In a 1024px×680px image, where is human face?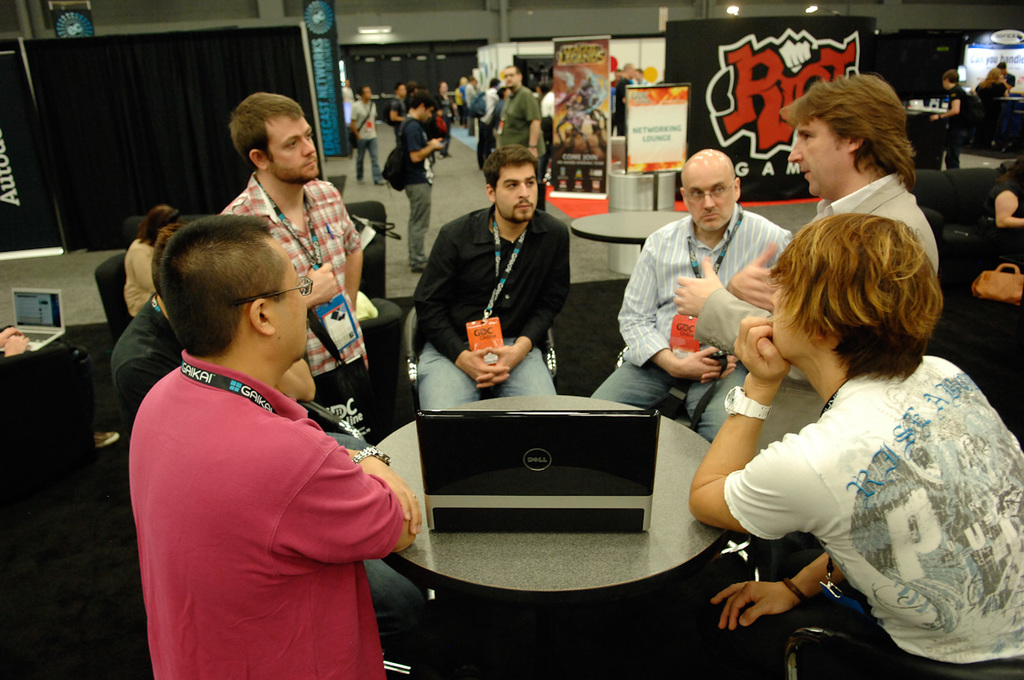
[left=498, top=164, right=538, bottom=222].
